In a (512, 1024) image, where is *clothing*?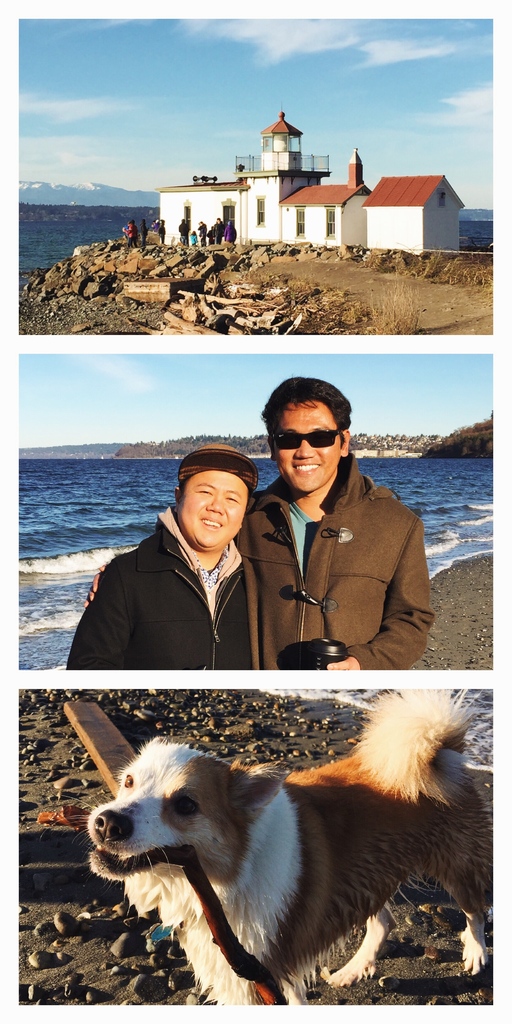
select_region(62, 497, 254, 673).
